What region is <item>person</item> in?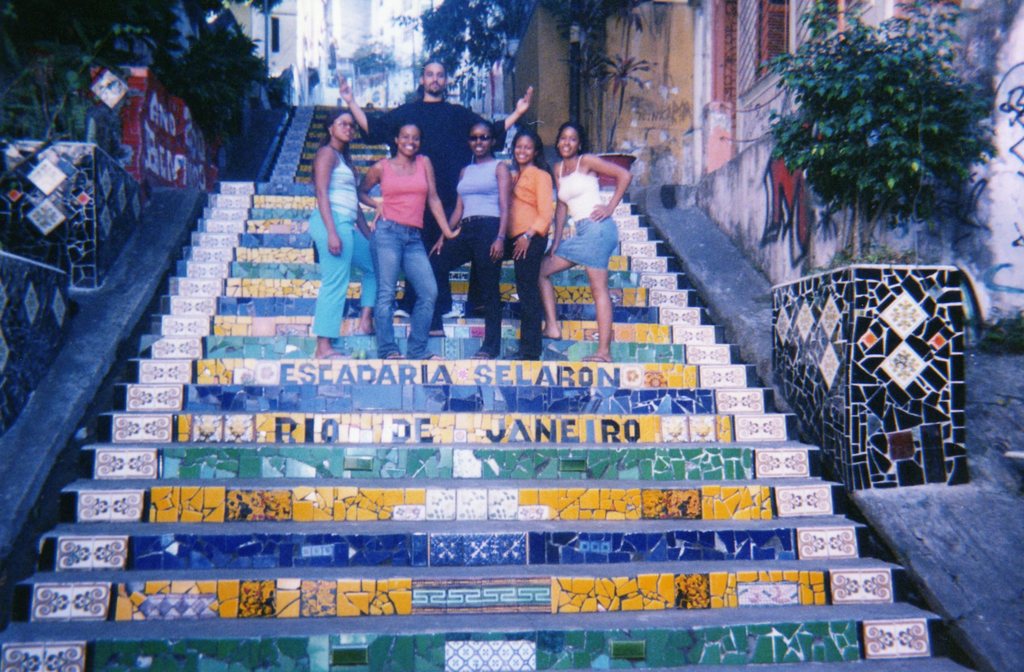
box=[509, 128, 548, 364].
